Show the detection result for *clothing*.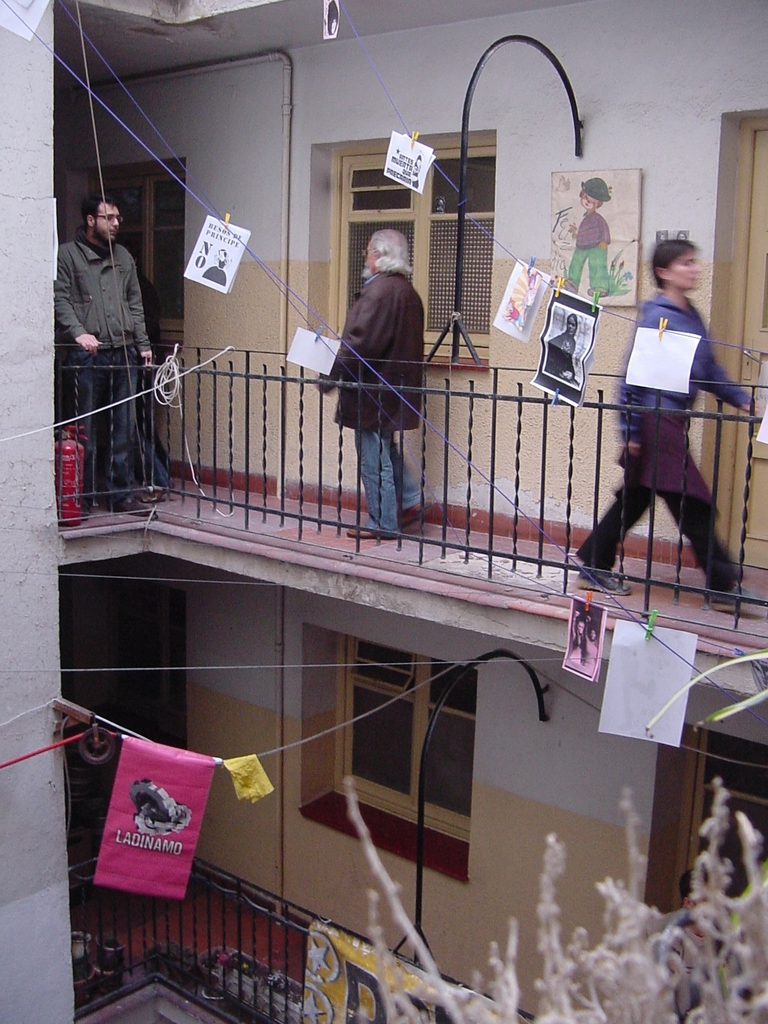
detection(668, 919, 721, 1022).
